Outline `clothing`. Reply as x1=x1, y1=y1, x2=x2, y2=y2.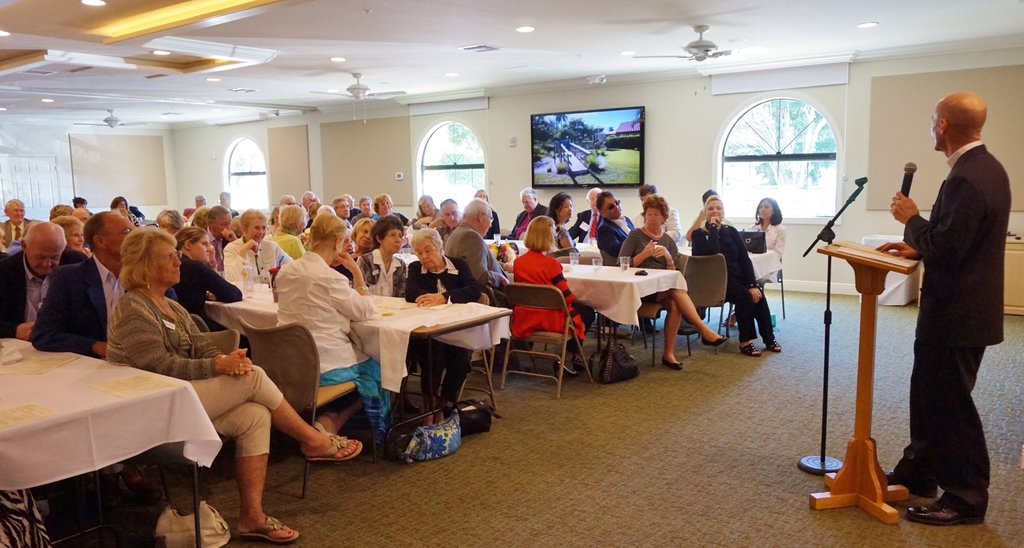
x1=895, y1=94, x2=1012, y2=515.
